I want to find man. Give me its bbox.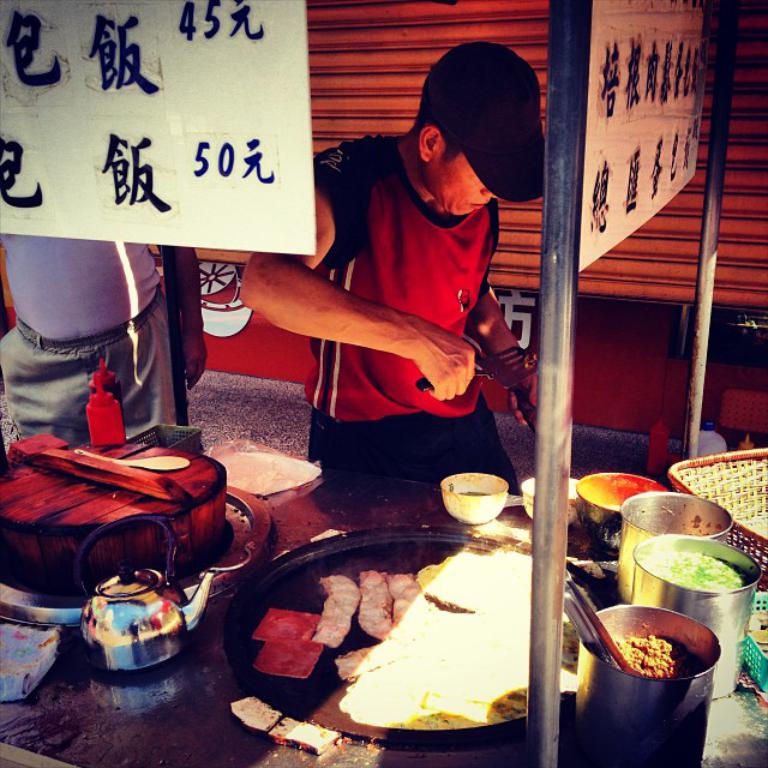
region(288, 31, 557, 550).
